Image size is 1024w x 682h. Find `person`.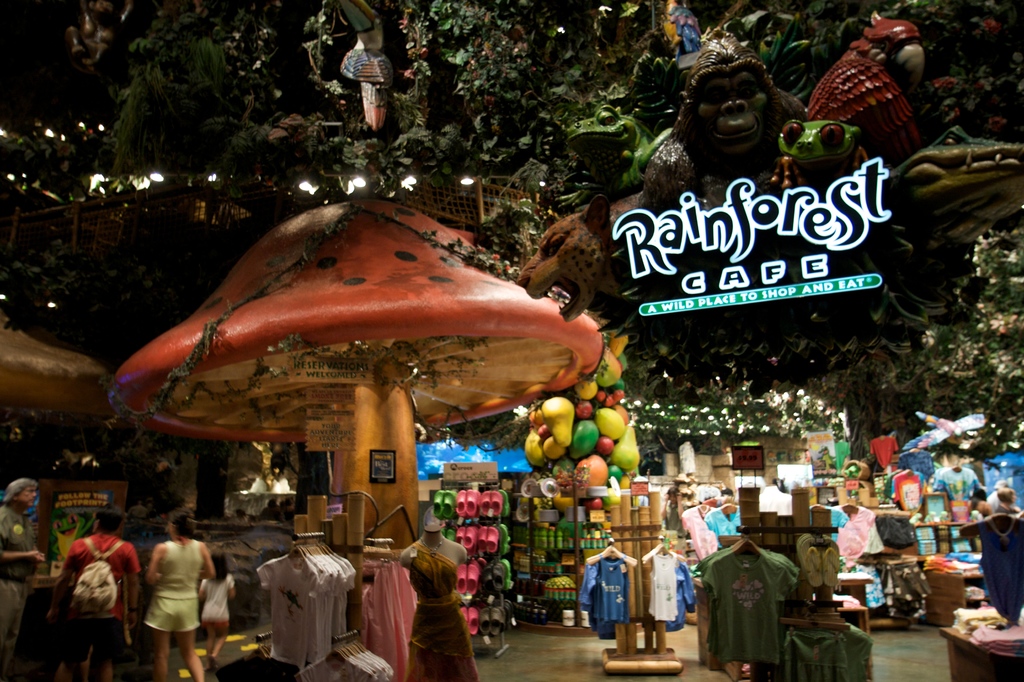
pyautogui.locateOnScreen(197, 555, 237, 669).
